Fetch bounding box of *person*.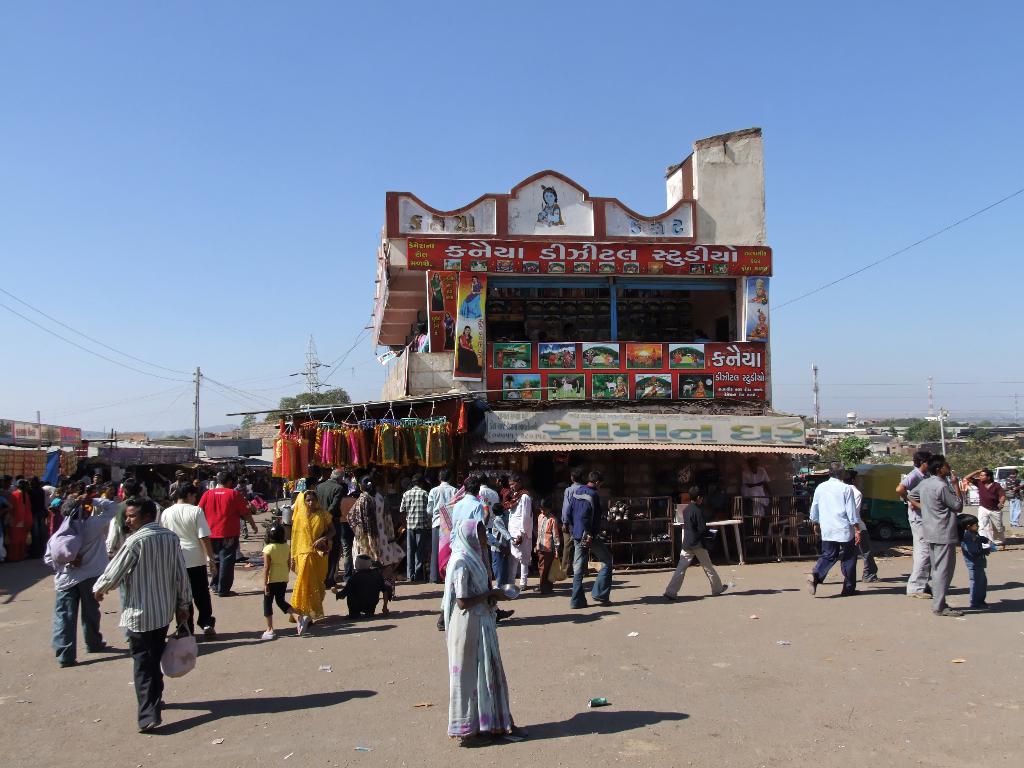
Bbox: <region>1006, 478, 1023, 527</region>.
